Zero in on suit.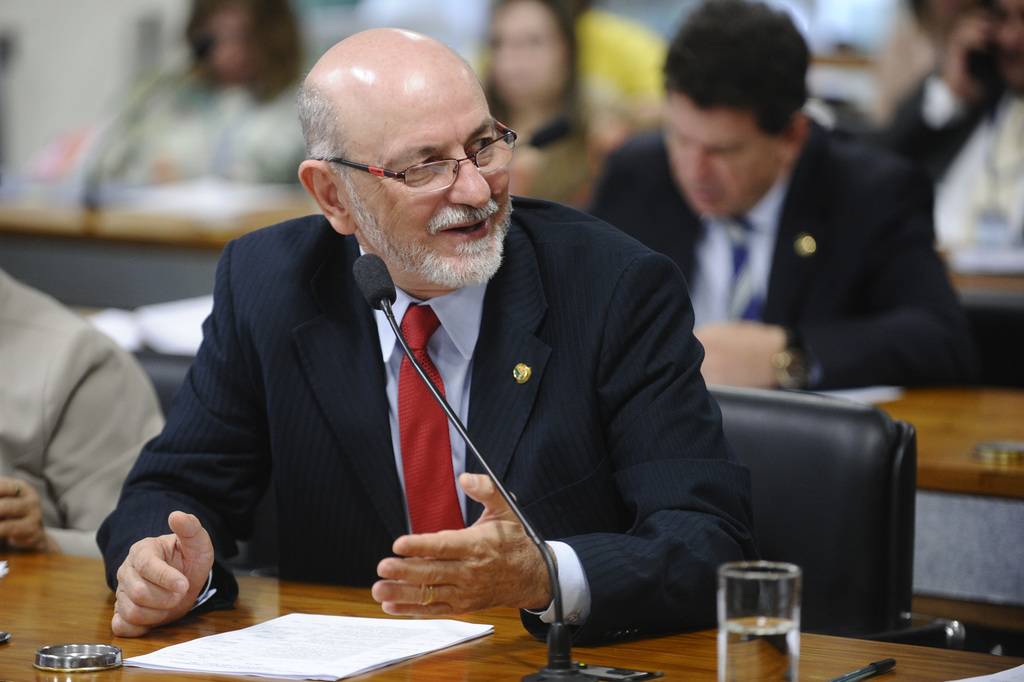
Zeroed in: box(145, 191, 637, 630).
